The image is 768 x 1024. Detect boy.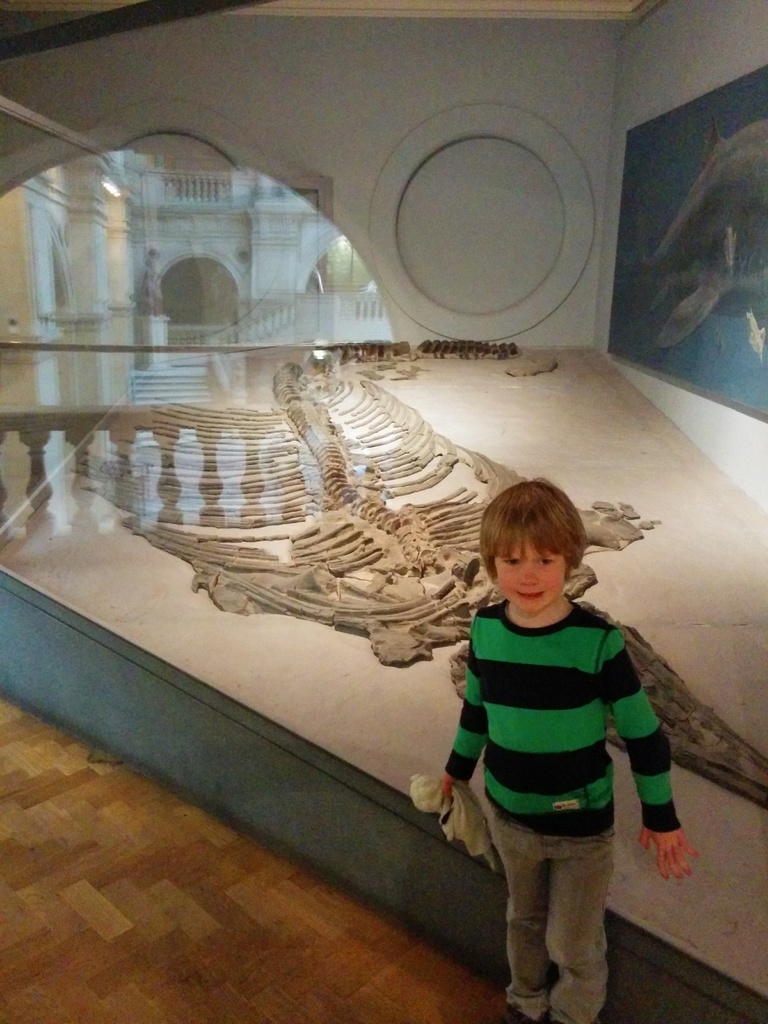
Detection: (left=439, top=486, right=702, bottom=1023).
